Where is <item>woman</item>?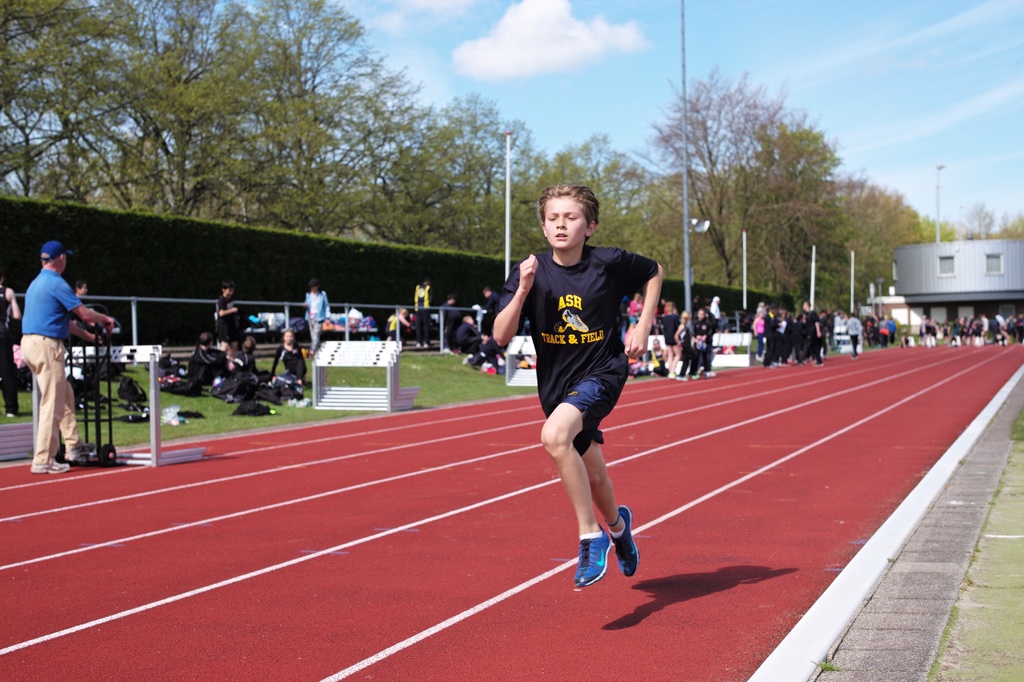
Rect(74, 281, 85, 299).
